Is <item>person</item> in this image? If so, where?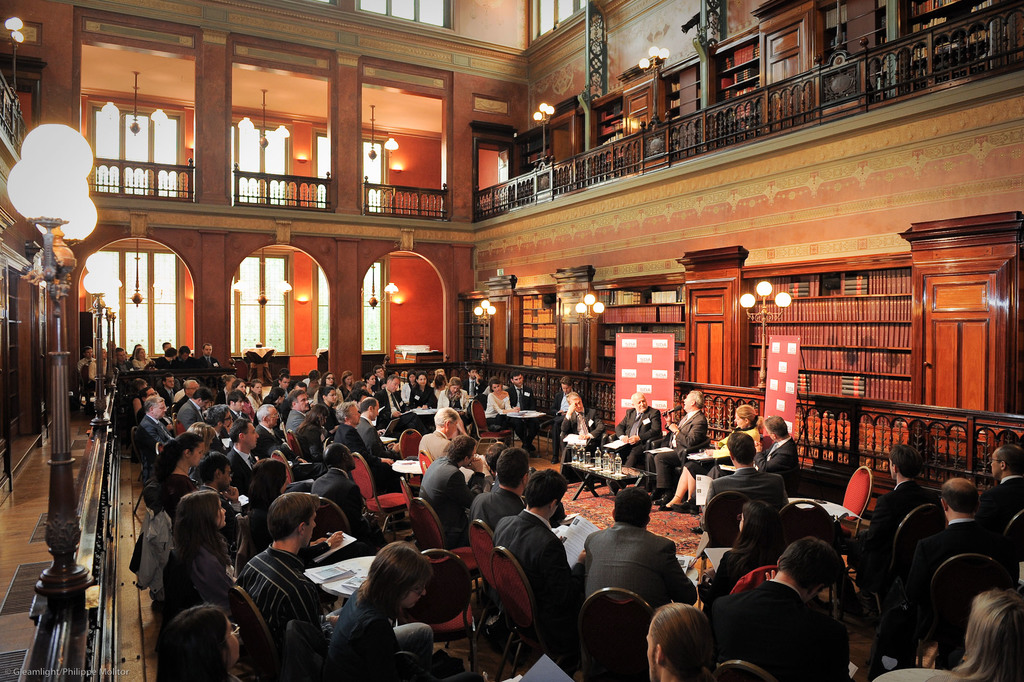
Yes, at pyautogui.locateOnScreen(606, 390, 666, 495).
